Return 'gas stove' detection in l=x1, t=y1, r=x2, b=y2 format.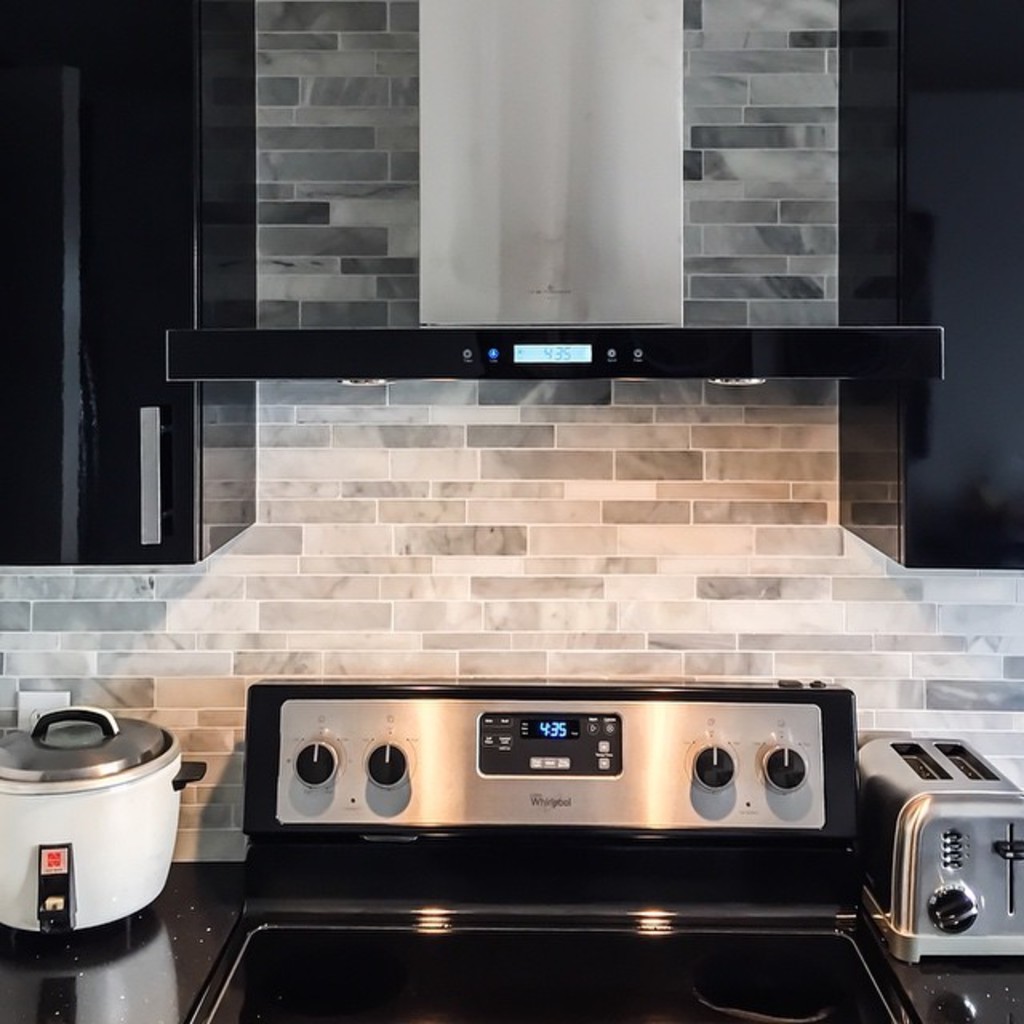
l=195, t=920, r=925, b=1022.
